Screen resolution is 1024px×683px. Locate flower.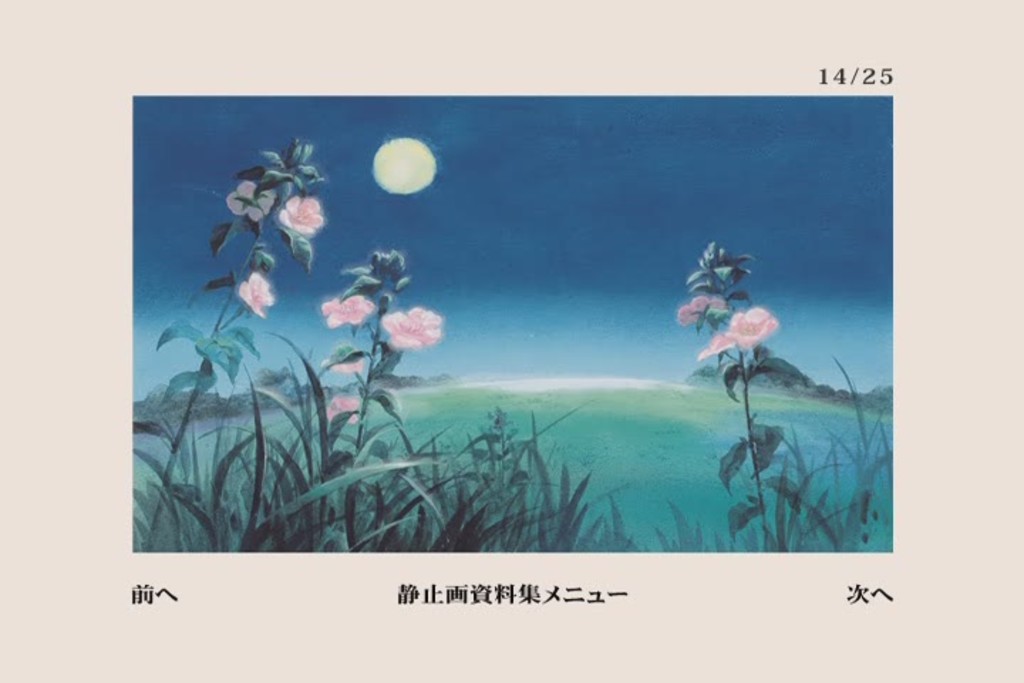
[left=714, top=306, right=774, bottom=350].
